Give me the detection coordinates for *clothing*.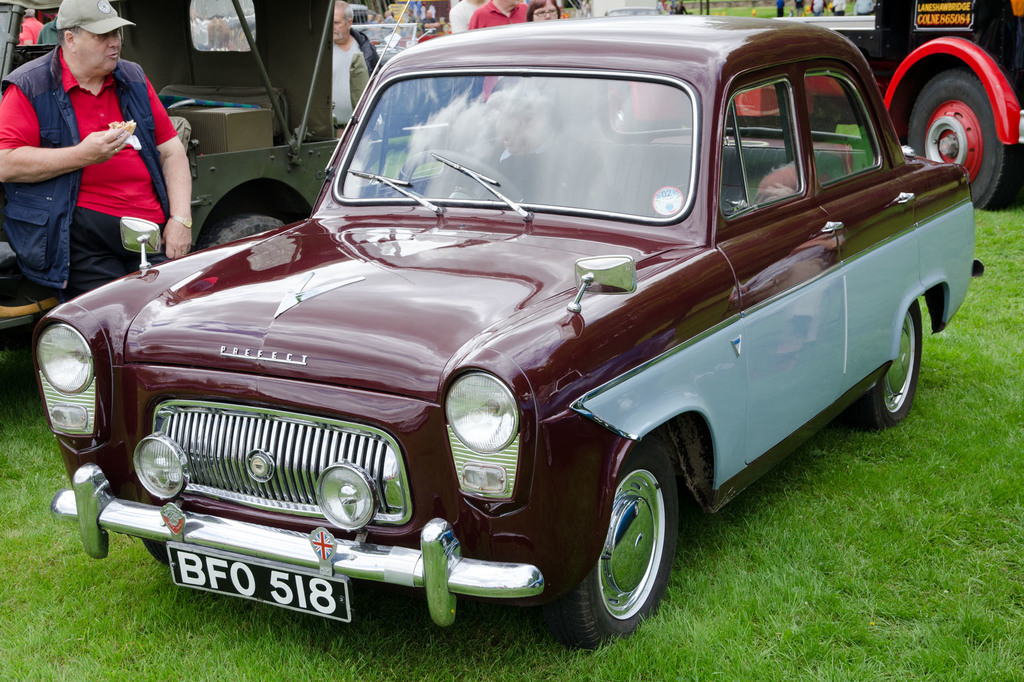
[left=673, top=4, right=689, bottom=14].
